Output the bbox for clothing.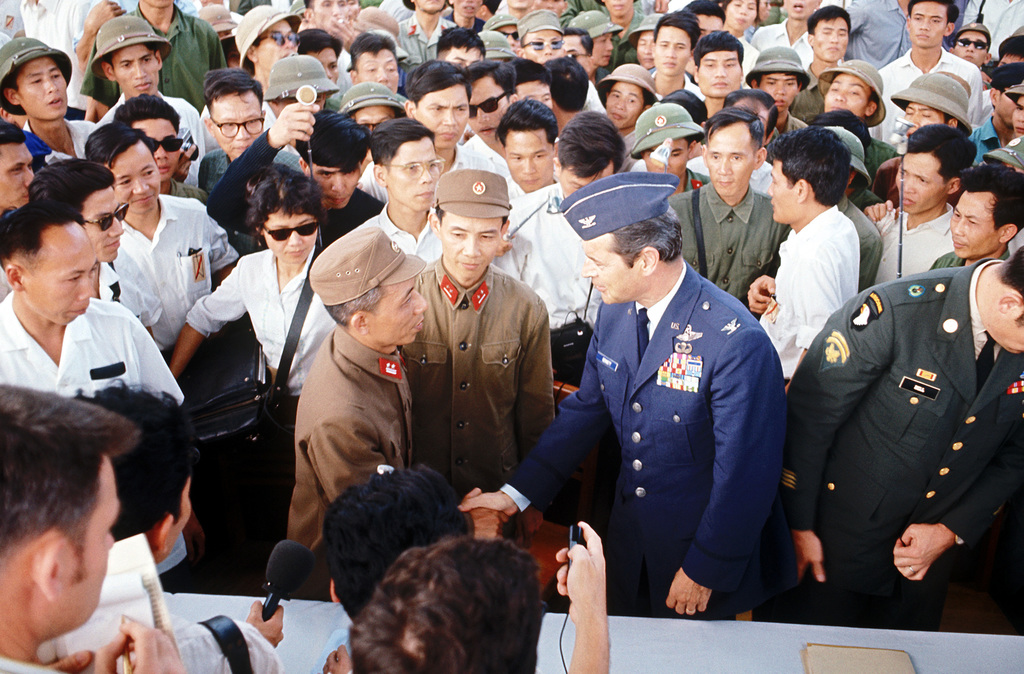
rect(691, 141, 778, 184).
